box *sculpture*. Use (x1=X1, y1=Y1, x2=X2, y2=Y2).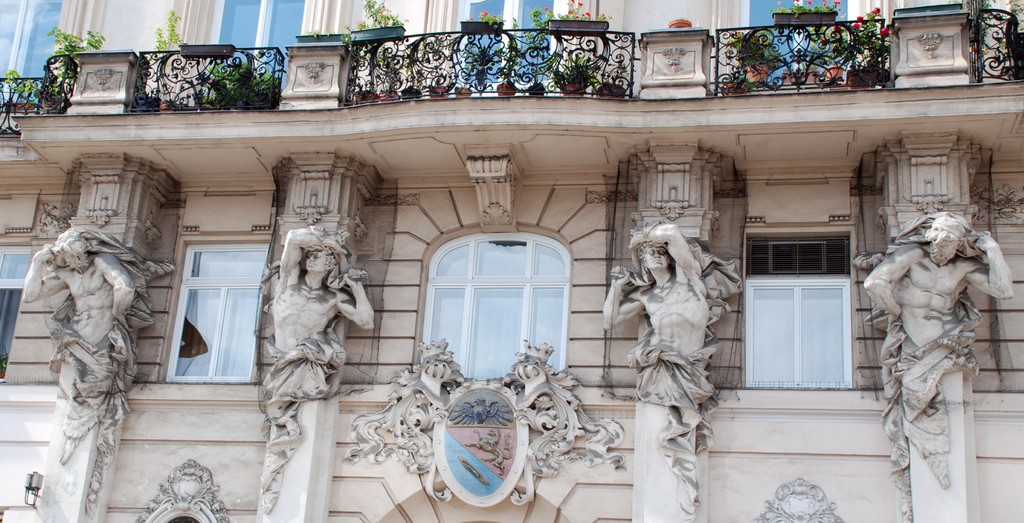
(x1=625, y1=203, x2=730, y2=457).
